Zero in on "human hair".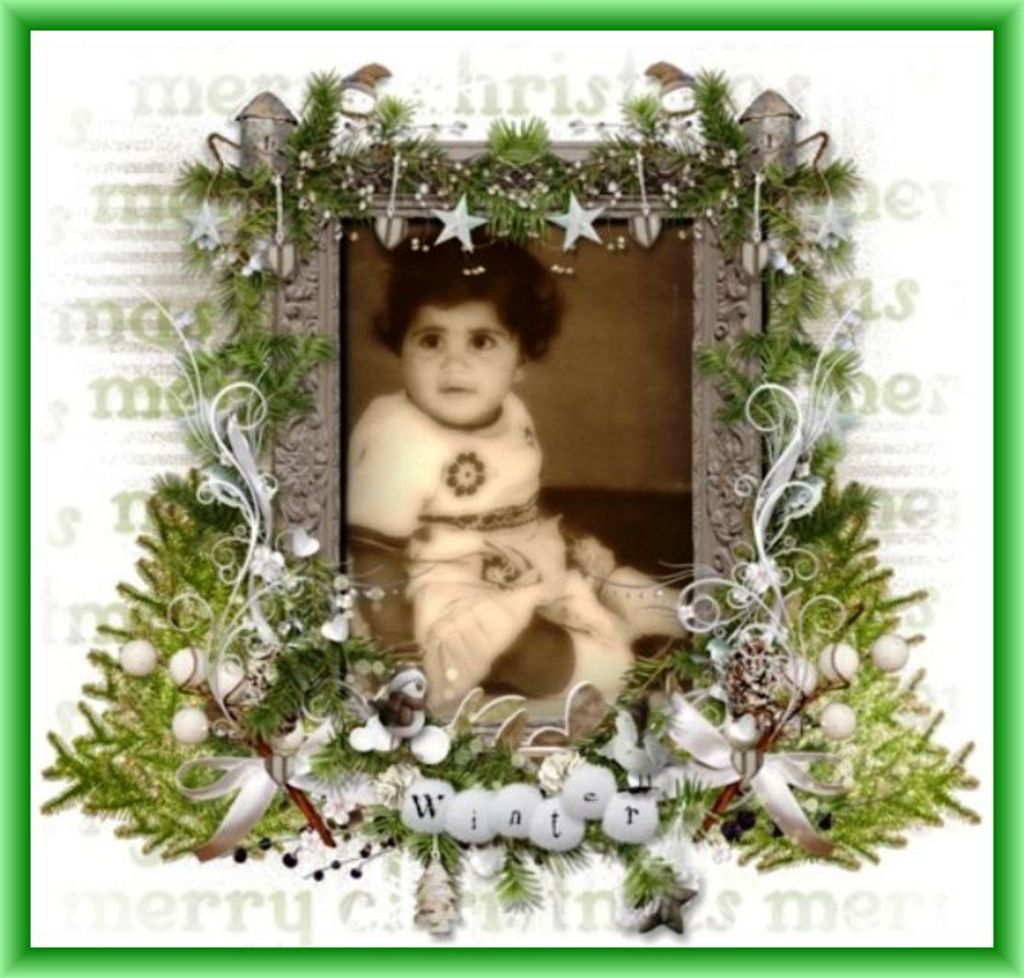
Zeroed in: 368/219/565/359.
